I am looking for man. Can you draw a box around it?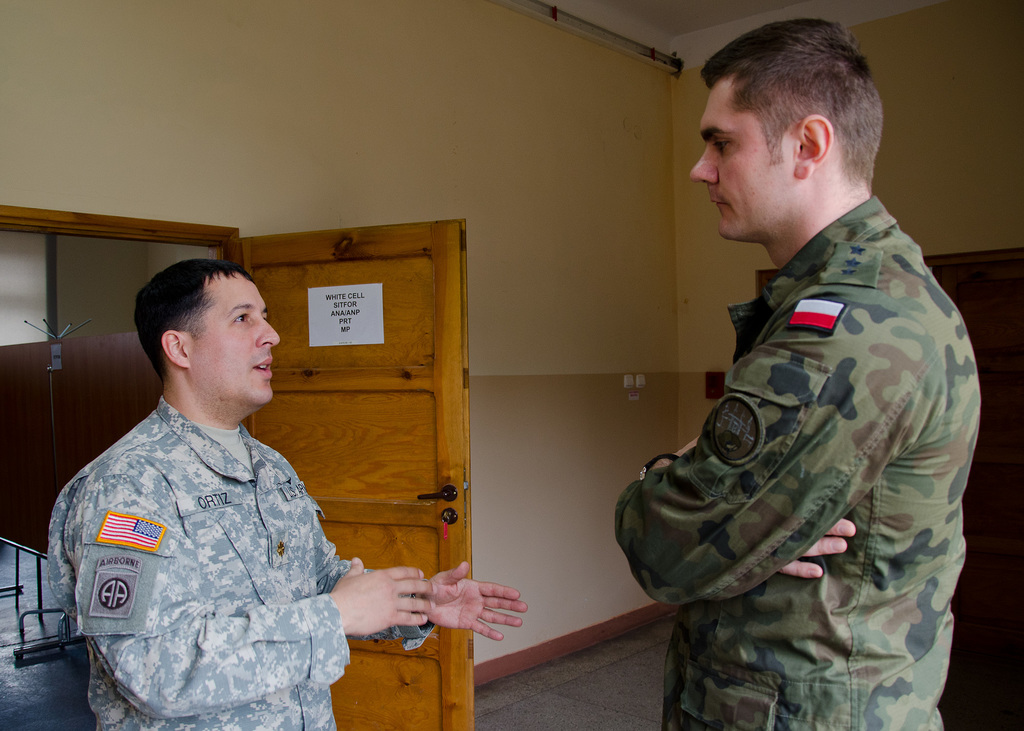
Sure, the bounding box is (left=44, top=257, right=528, bottom=730).
